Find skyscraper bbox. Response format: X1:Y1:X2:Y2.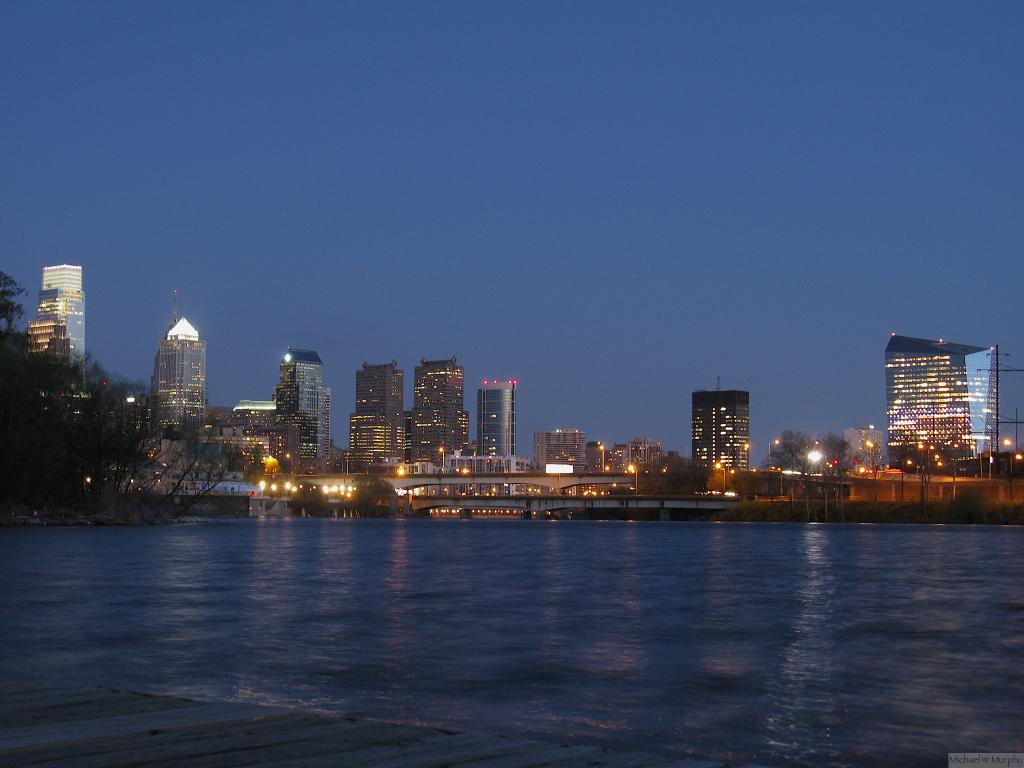
865:327:1003:476.
